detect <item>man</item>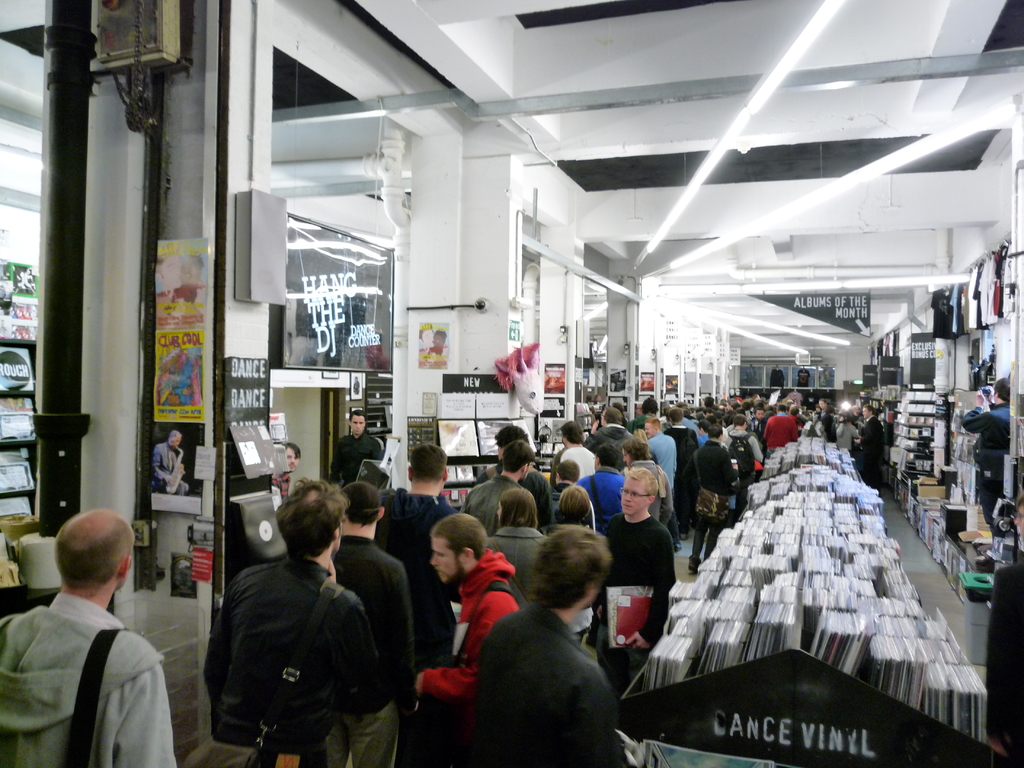
{"x1": 568, "y1": 435, "x2": 633, "y2": 537}
